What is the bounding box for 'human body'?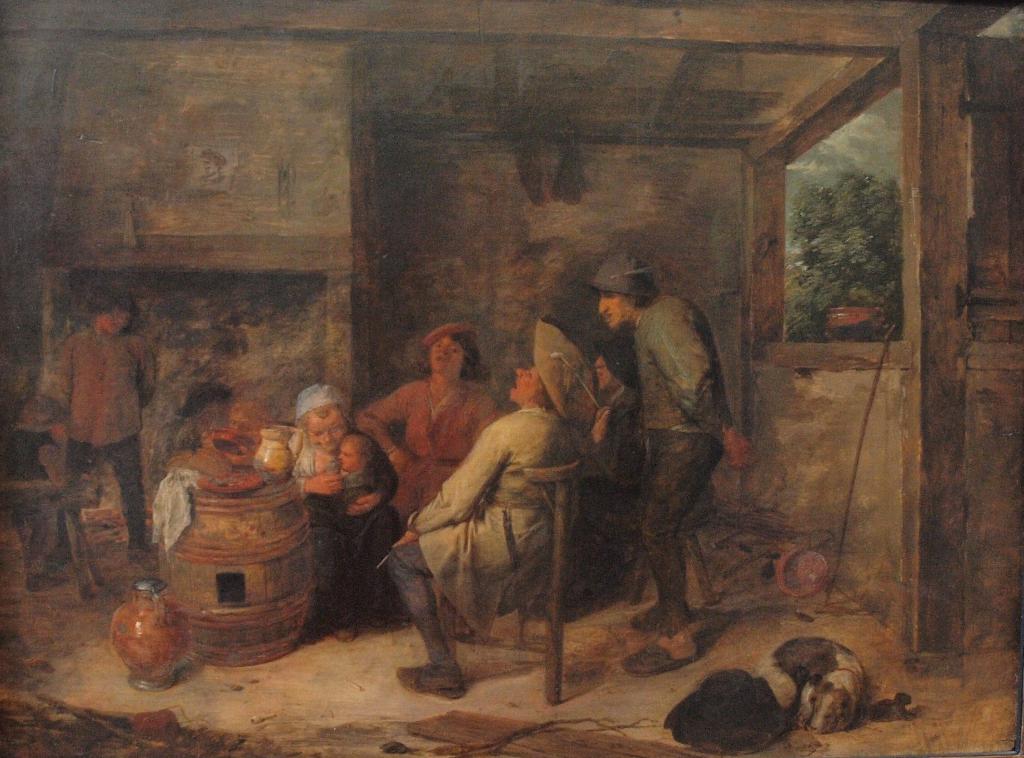
detection(47, 290, 159, 577).
